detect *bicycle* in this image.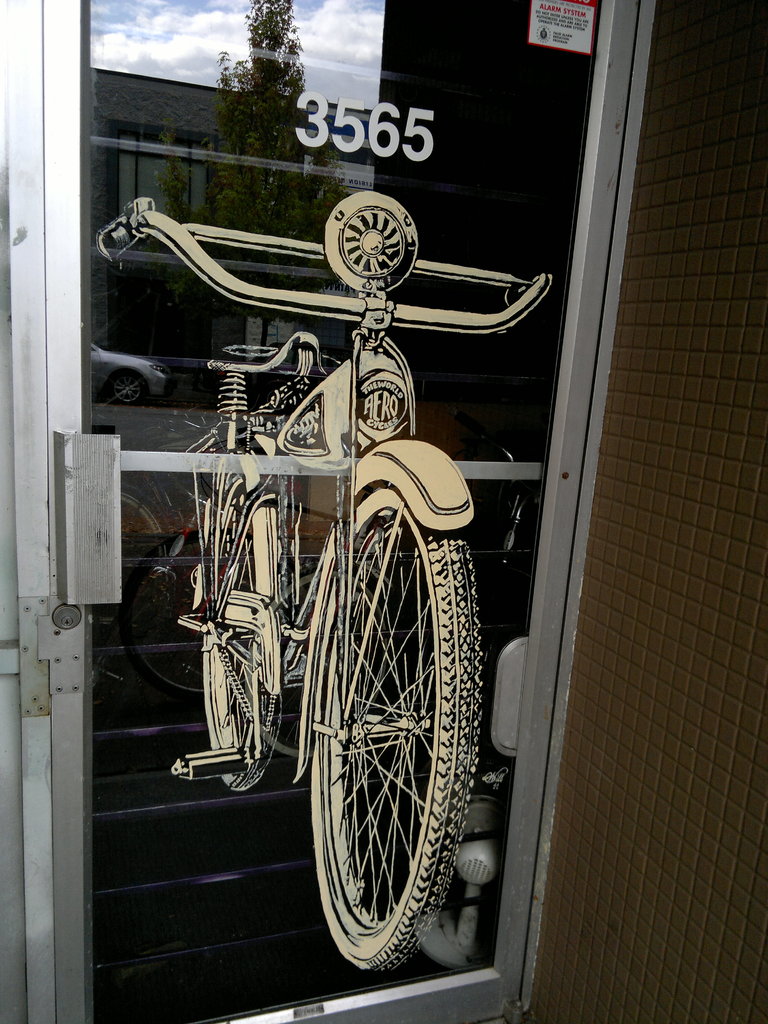
Detection: (94, 190, 552, 973).
